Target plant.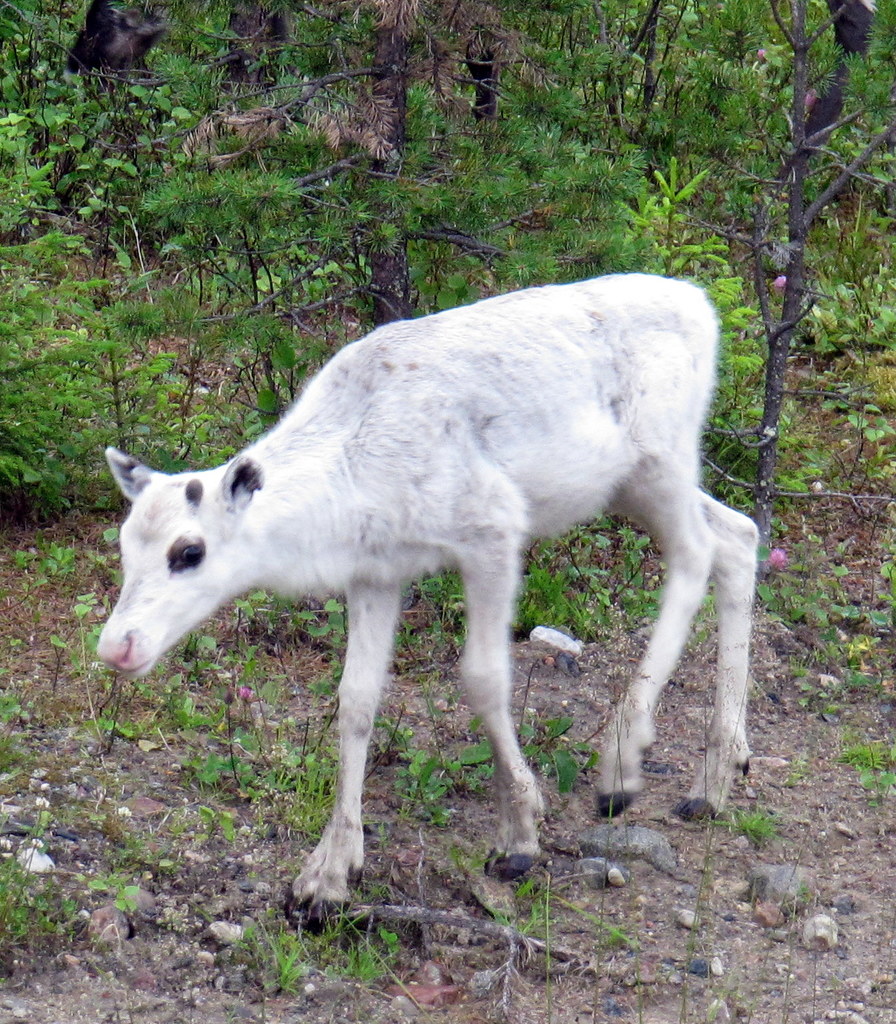
Target region: detection(239, 900, 309, 998).
